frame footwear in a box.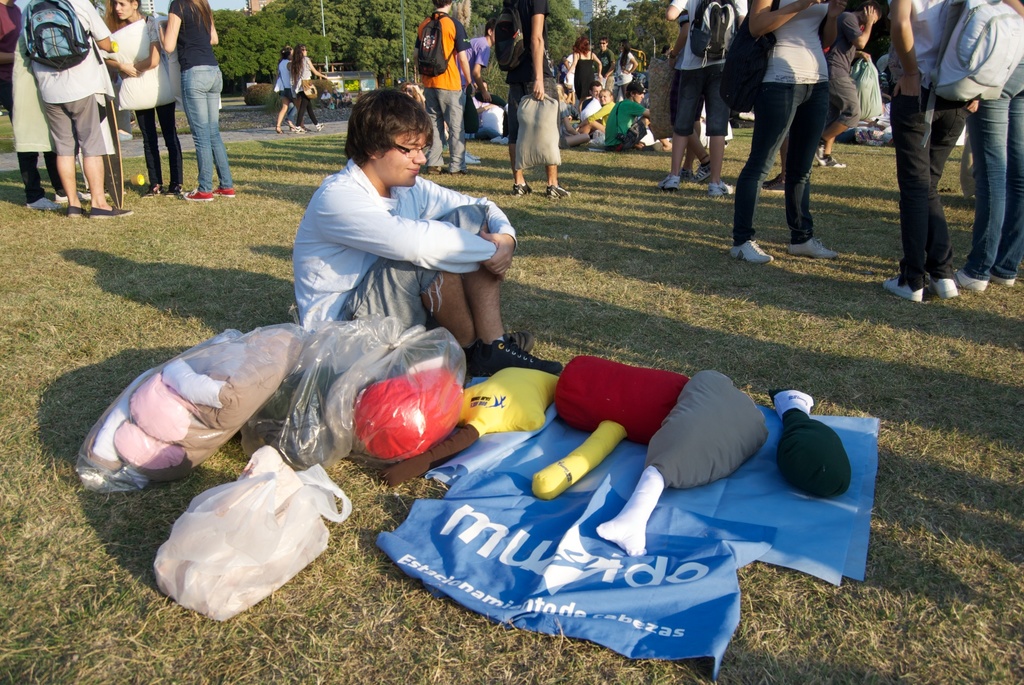
x1=692, y1=159, x2=714, y2=186.
